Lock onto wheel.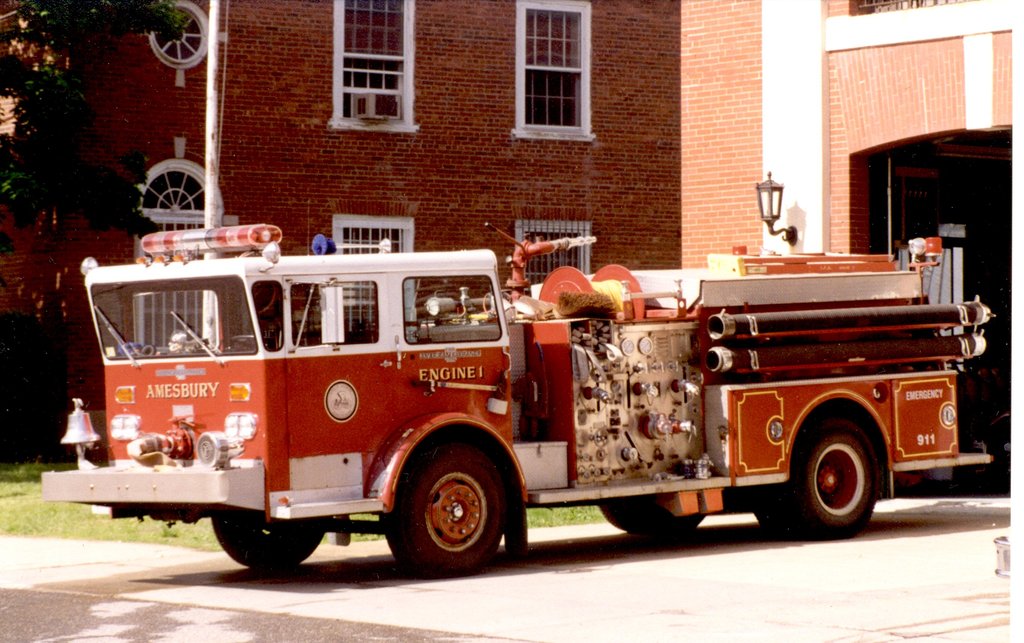
Locked: bbox(766, 425, 876, 527).
